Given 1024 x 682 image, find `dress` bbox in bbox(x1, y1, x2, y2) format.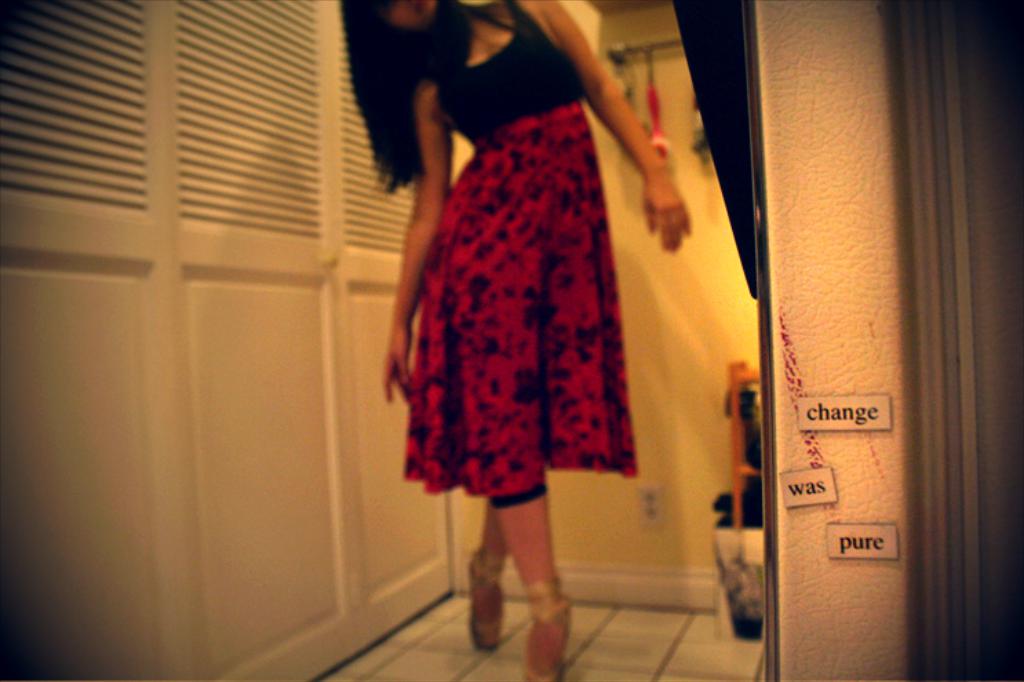
bbox(369, 45, 697, 499).
